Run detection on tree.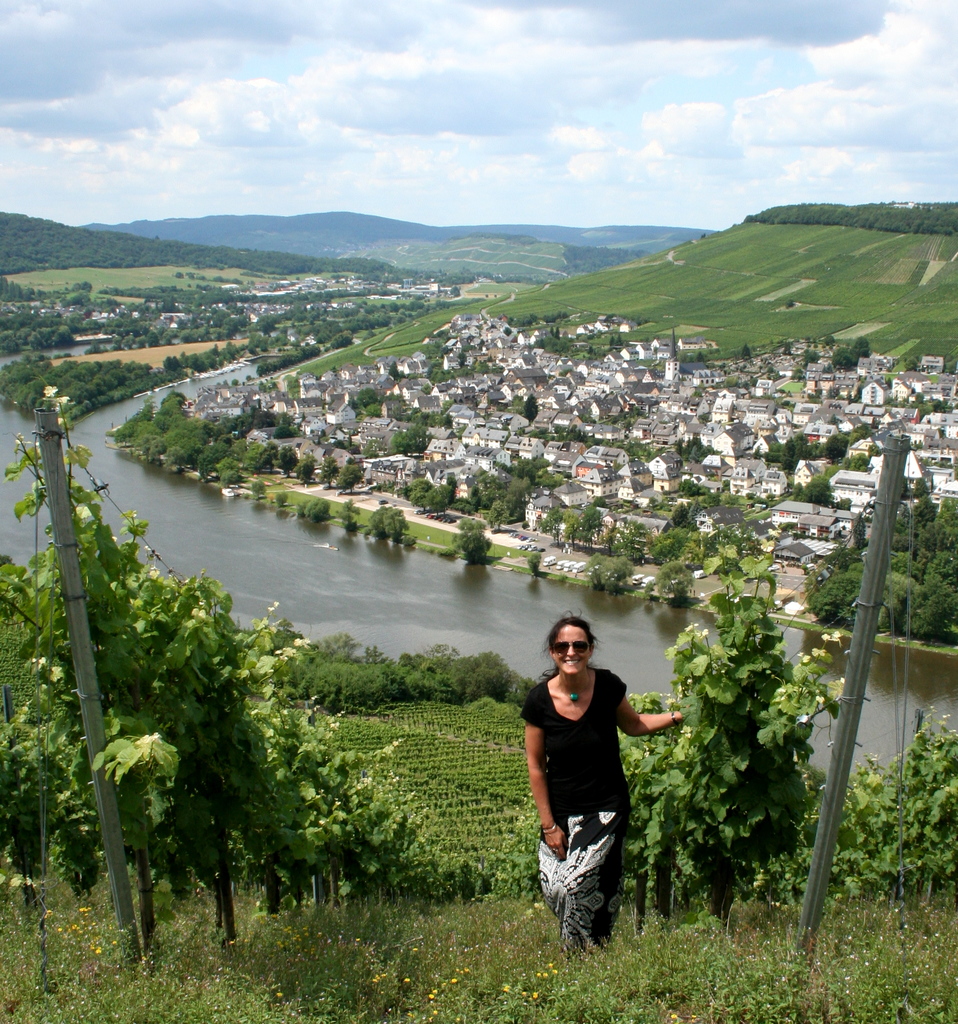
Result: crop(548, 328, 552, 335).
